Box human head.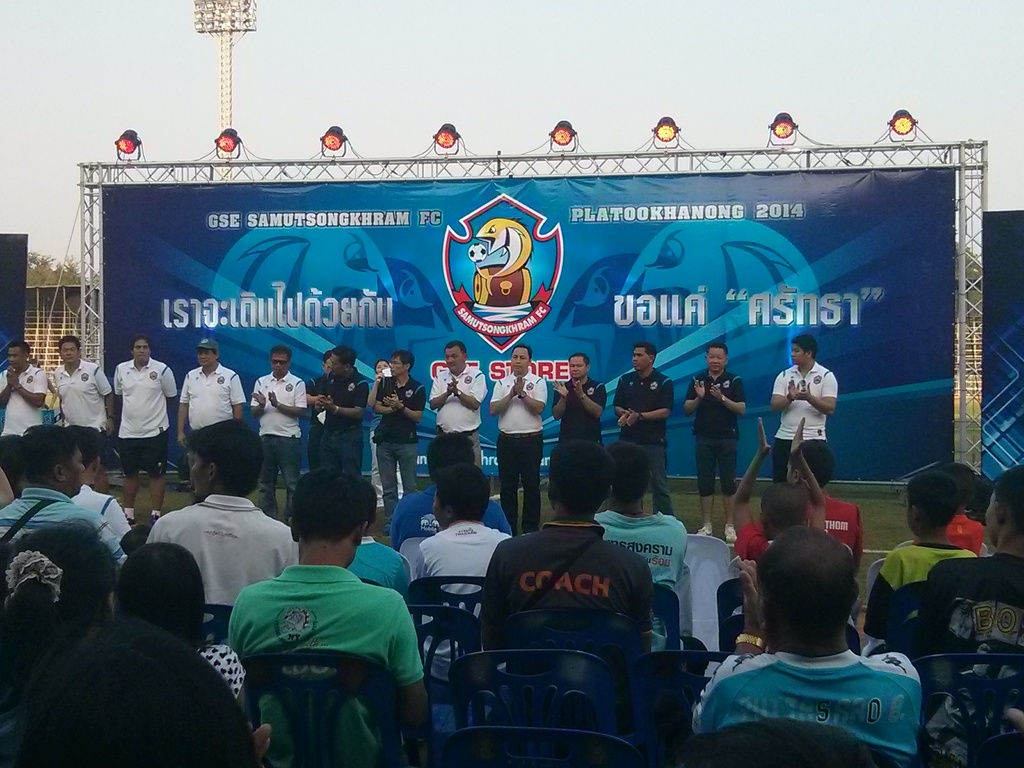
602 438 653 506.
